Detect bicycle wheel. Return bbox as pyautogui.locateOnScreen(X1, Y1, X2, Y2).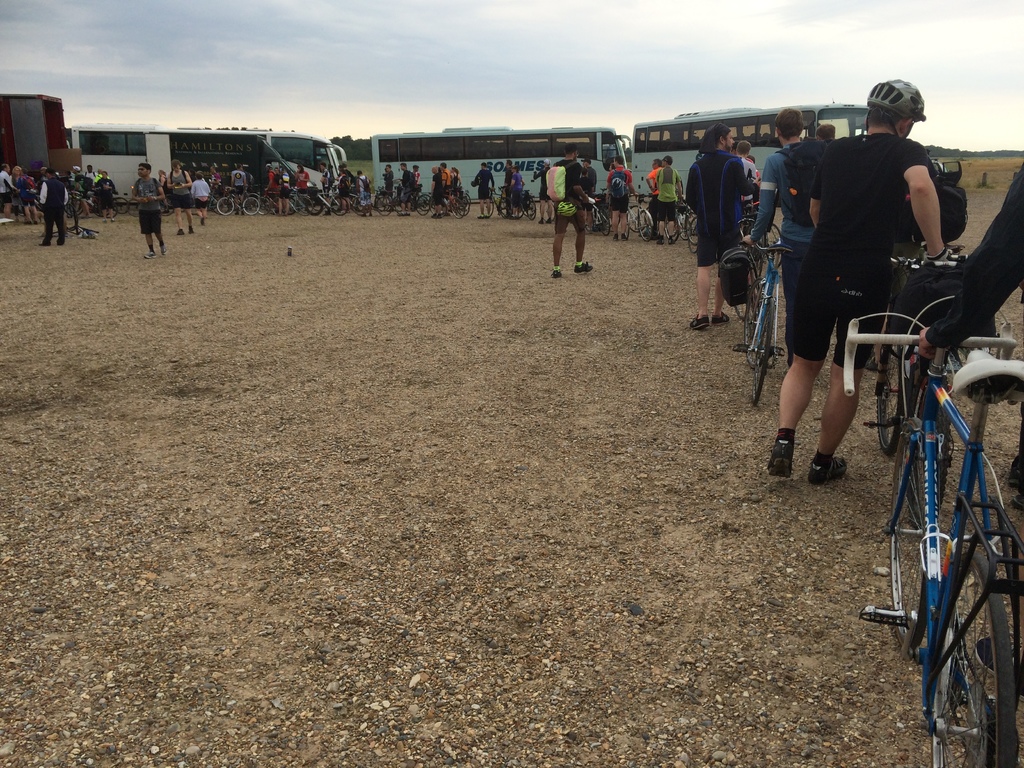
pyautogui.locateOnScreen(111, 196, 125, 214).
